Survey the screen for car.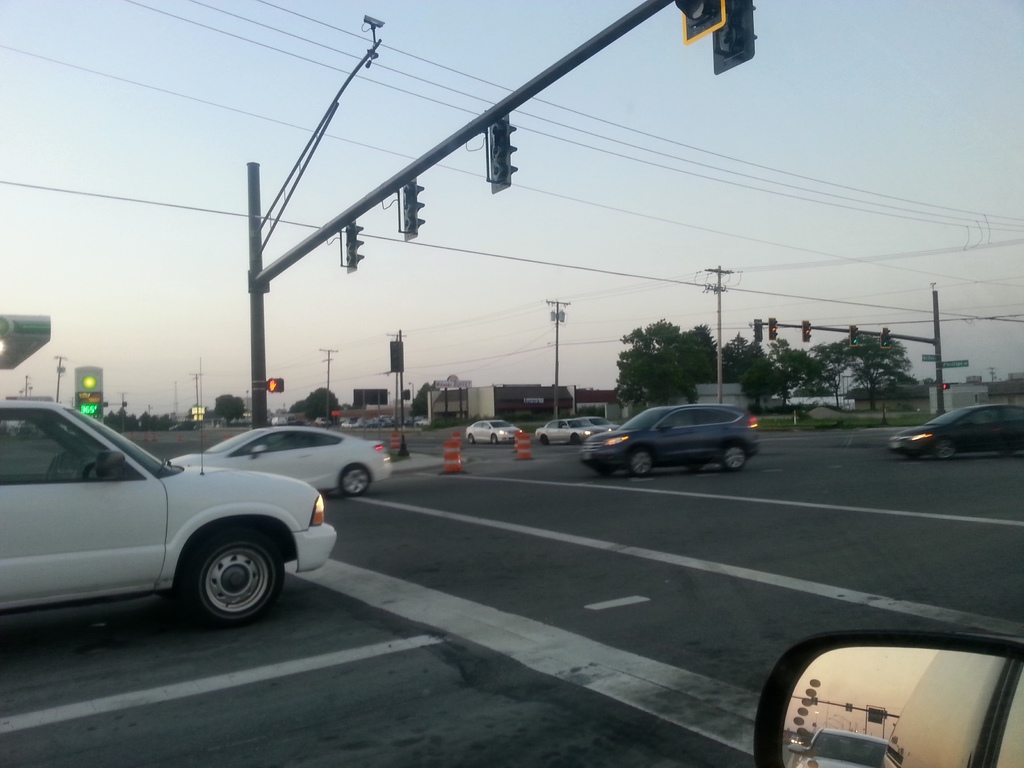
Survey found: [left=170, top=418, right=396, bottom=493].
